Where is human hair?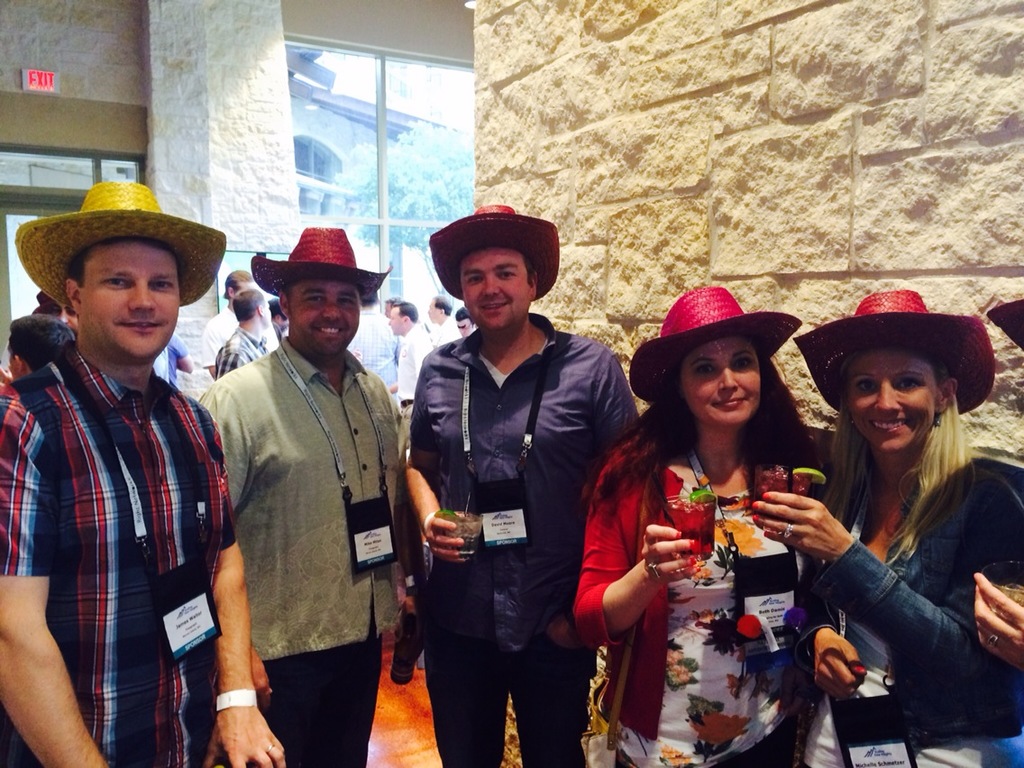
<bbox>379, 293, 398, 304</bbox>.
